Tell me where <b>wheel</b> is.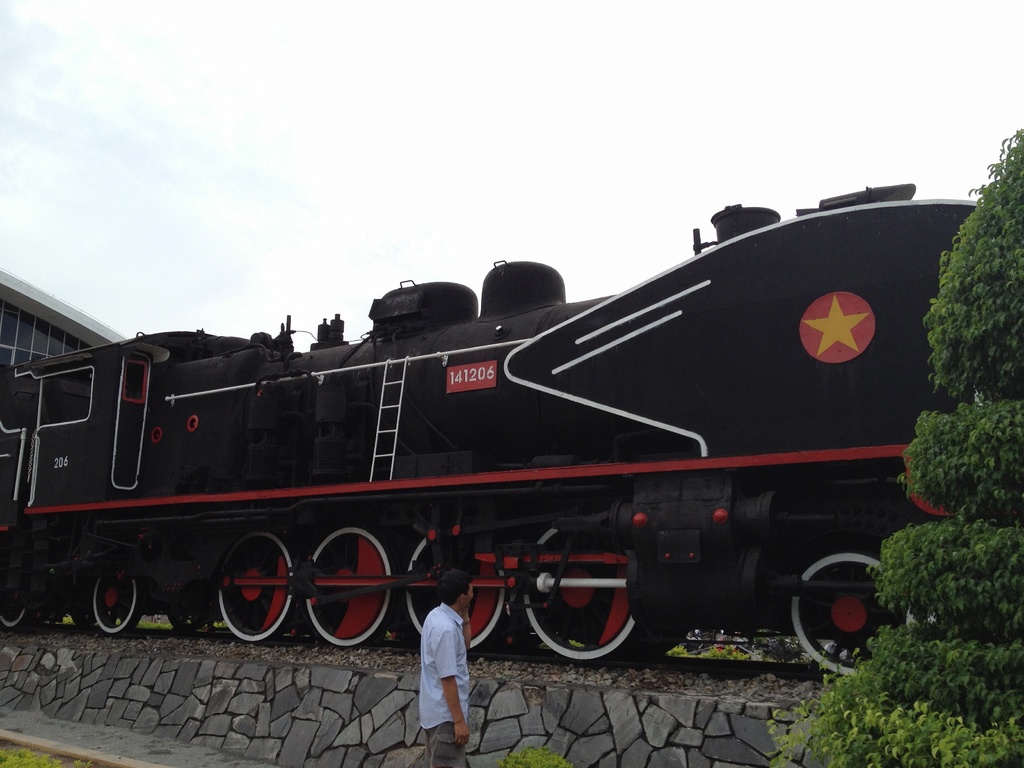
<b>wheel</b> is at 202,552,284,652.
